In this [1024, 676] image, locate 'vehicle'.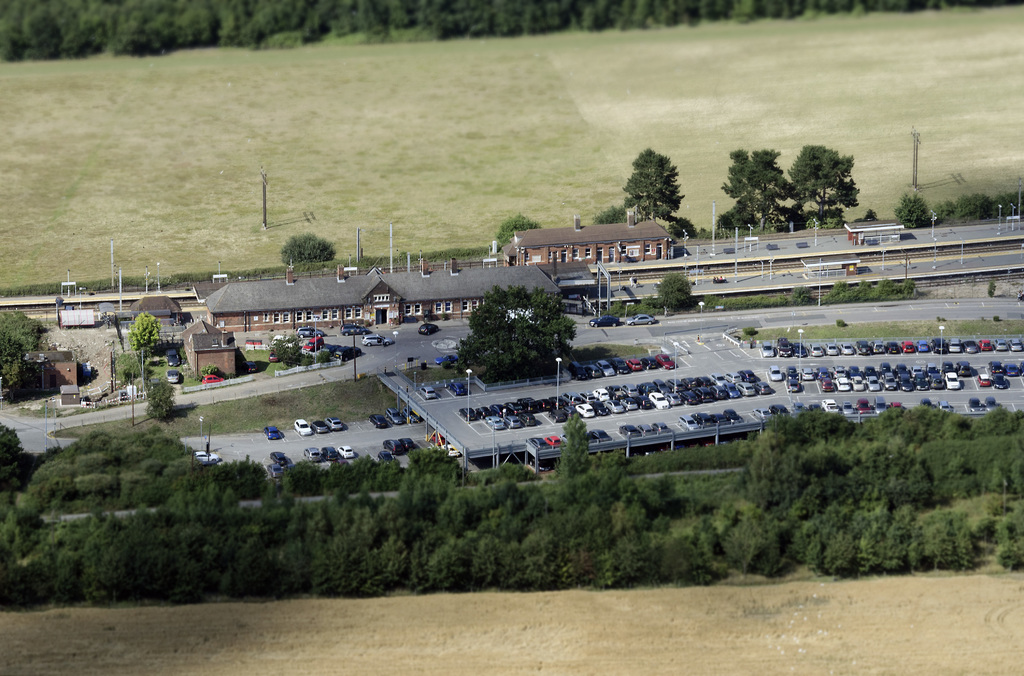
Bounding box: (x1=197, y1=450, x2=221, y2=465).
